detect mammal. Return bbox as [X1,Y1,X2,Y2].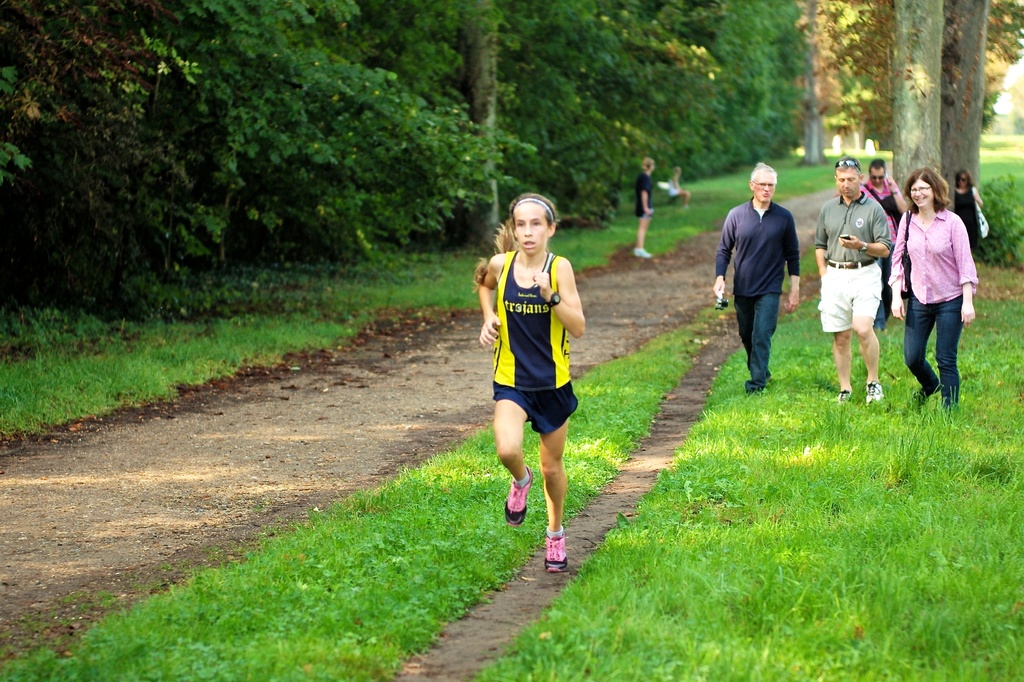
[952,163,989,257].
